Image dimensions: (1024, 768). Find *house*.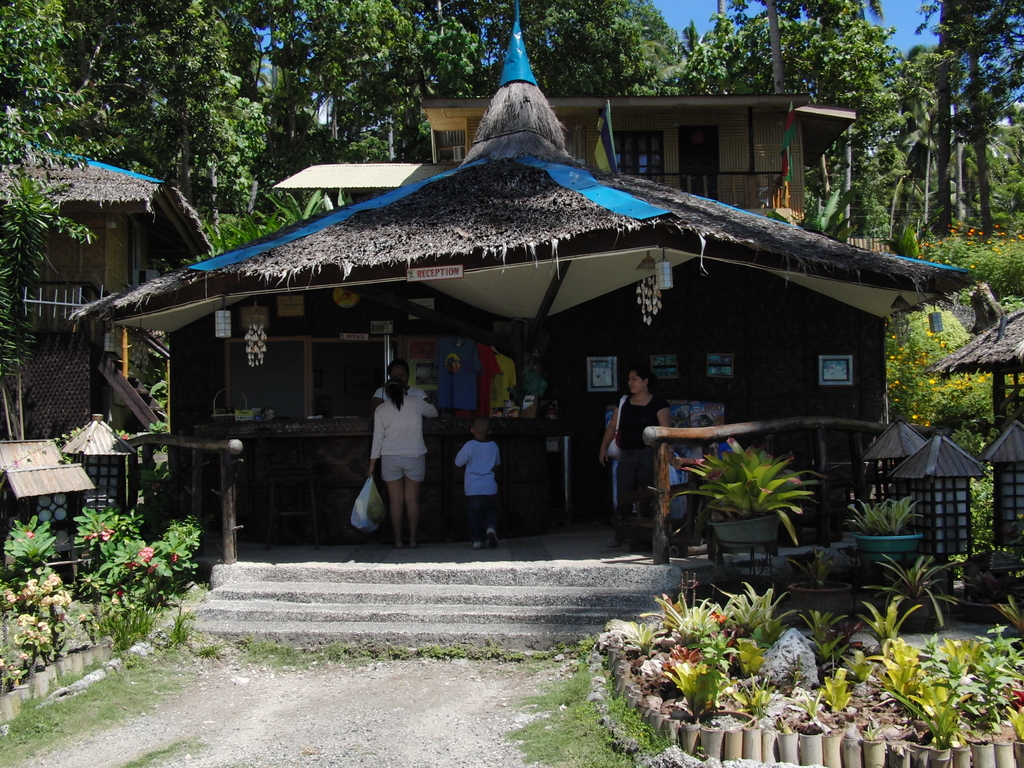
<region>61, 0, 988, 658</region>.
